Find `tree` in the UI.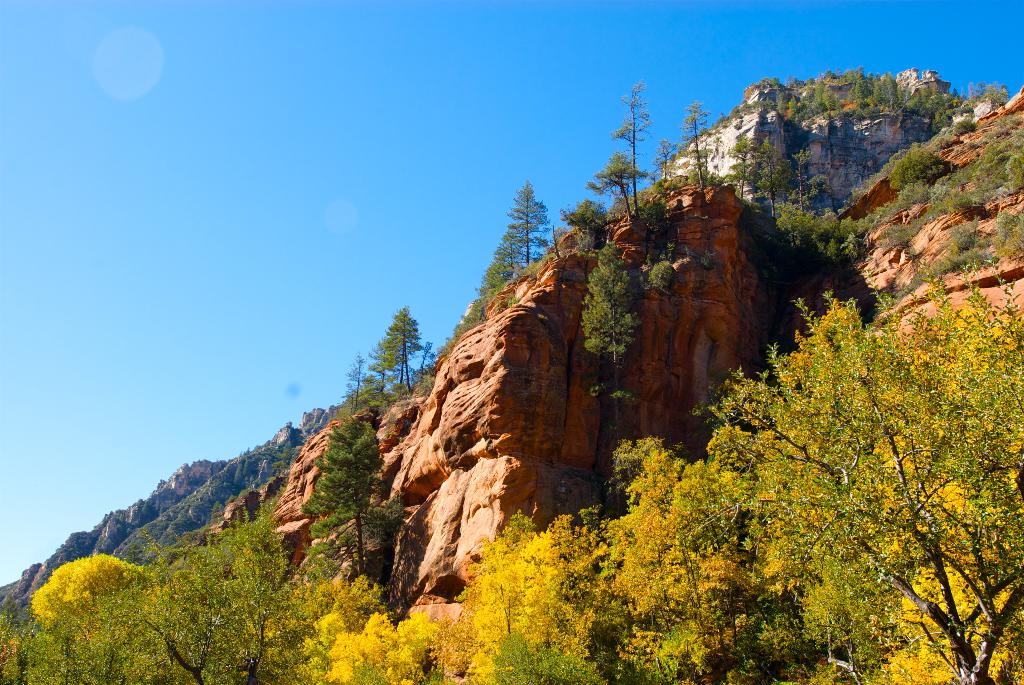
UI element at {"left": 758, "top": 138, "right": 780, "bottom": 224}.
